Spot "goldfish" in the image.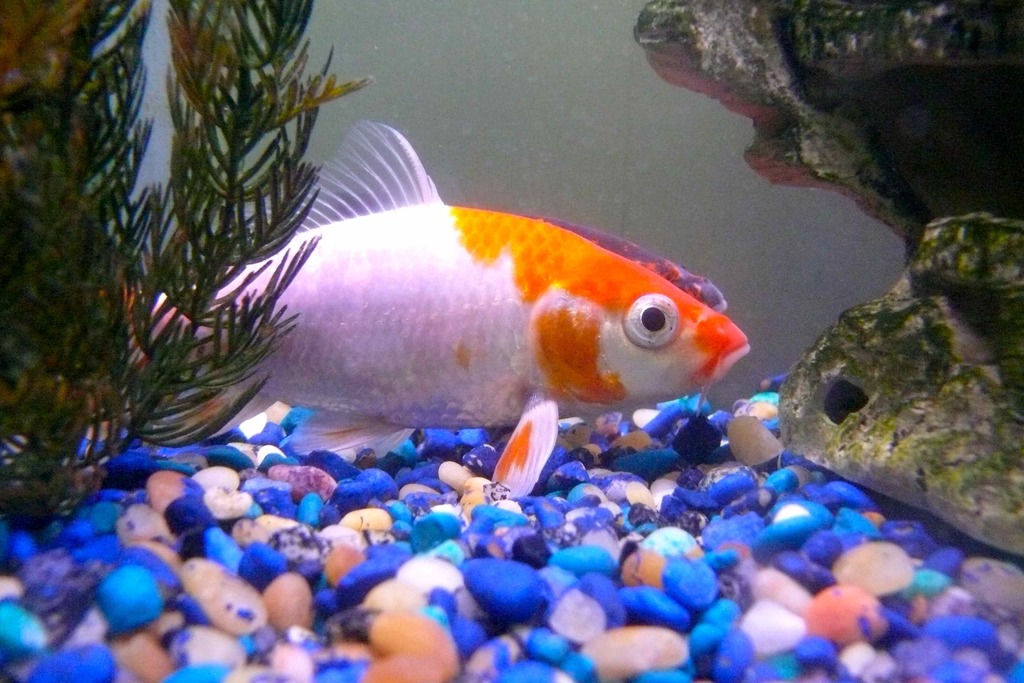
"goldfish" found at 156, 121, 751, 497.
